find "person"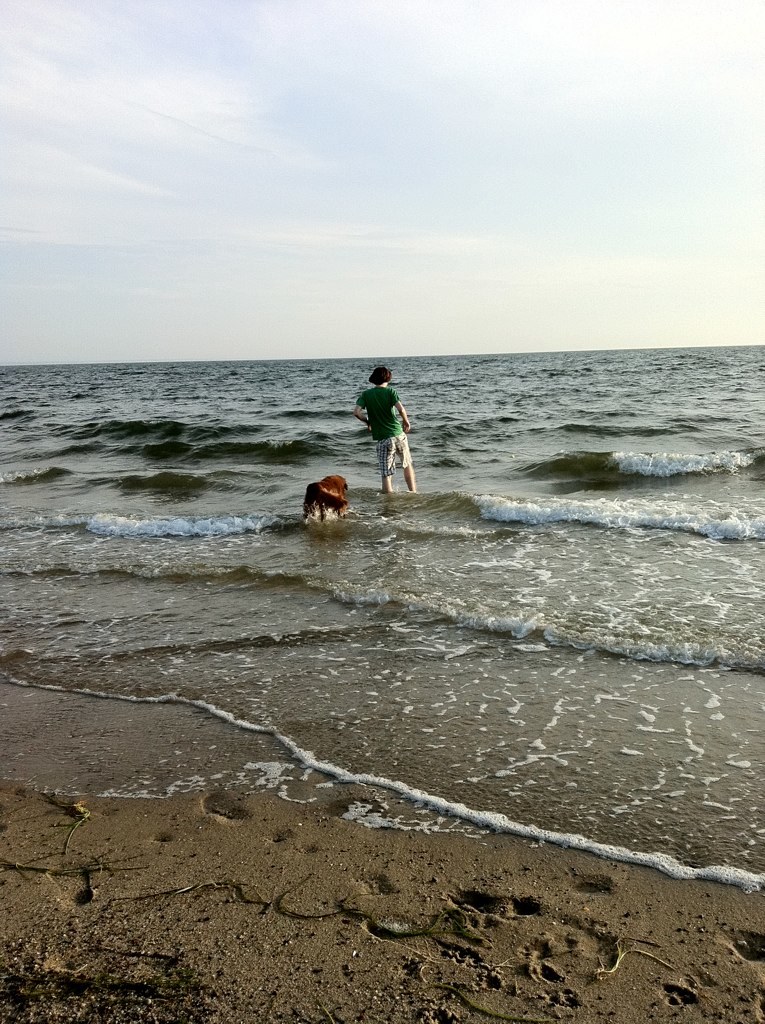
bbox=(349, 368, 422, 490)
